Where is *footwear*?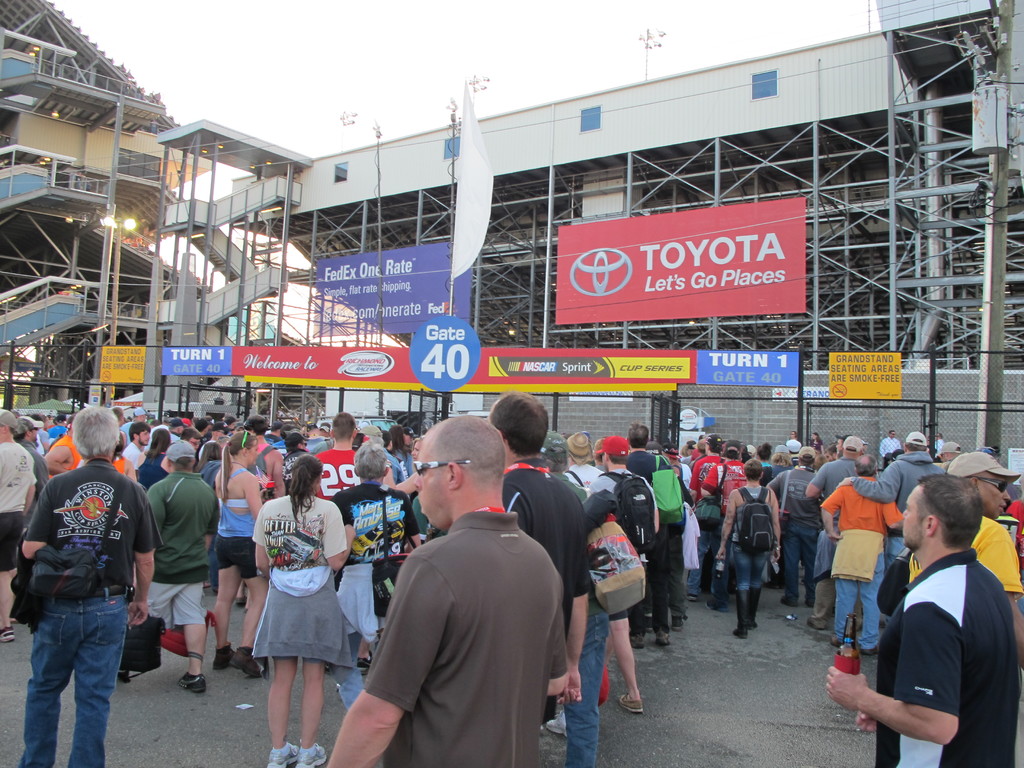
[x1=543, y1=709, x2=568, y2=740].
